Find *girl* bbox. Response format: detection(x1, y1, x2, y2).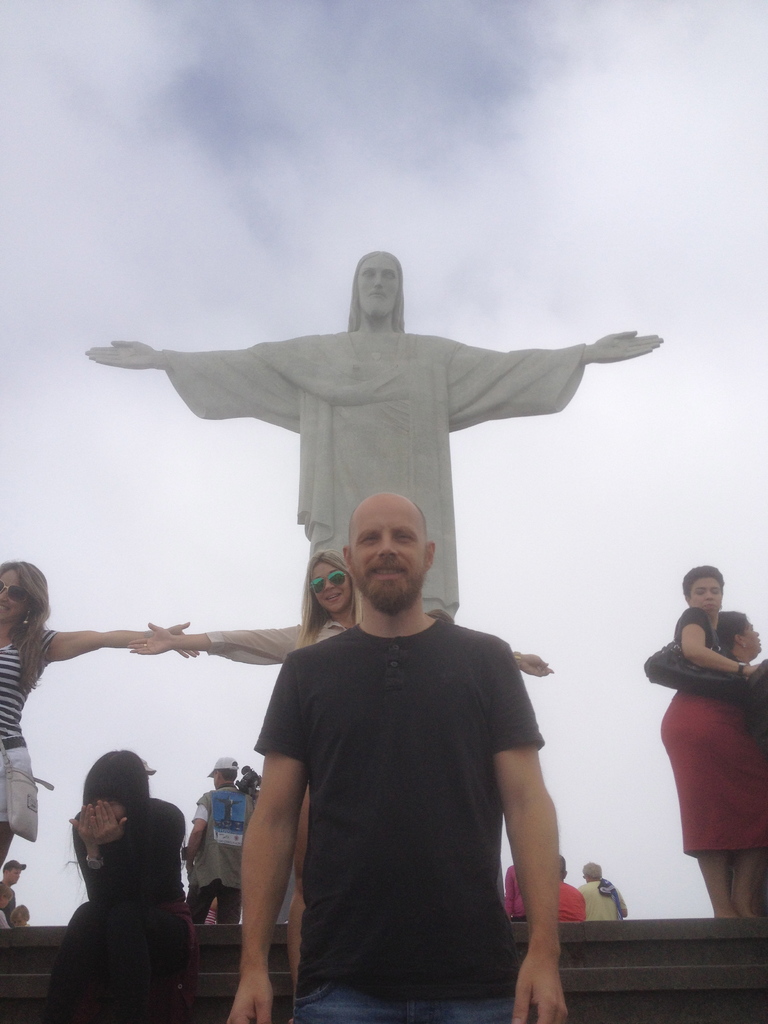
detection(128, 555, 551, 1020).
